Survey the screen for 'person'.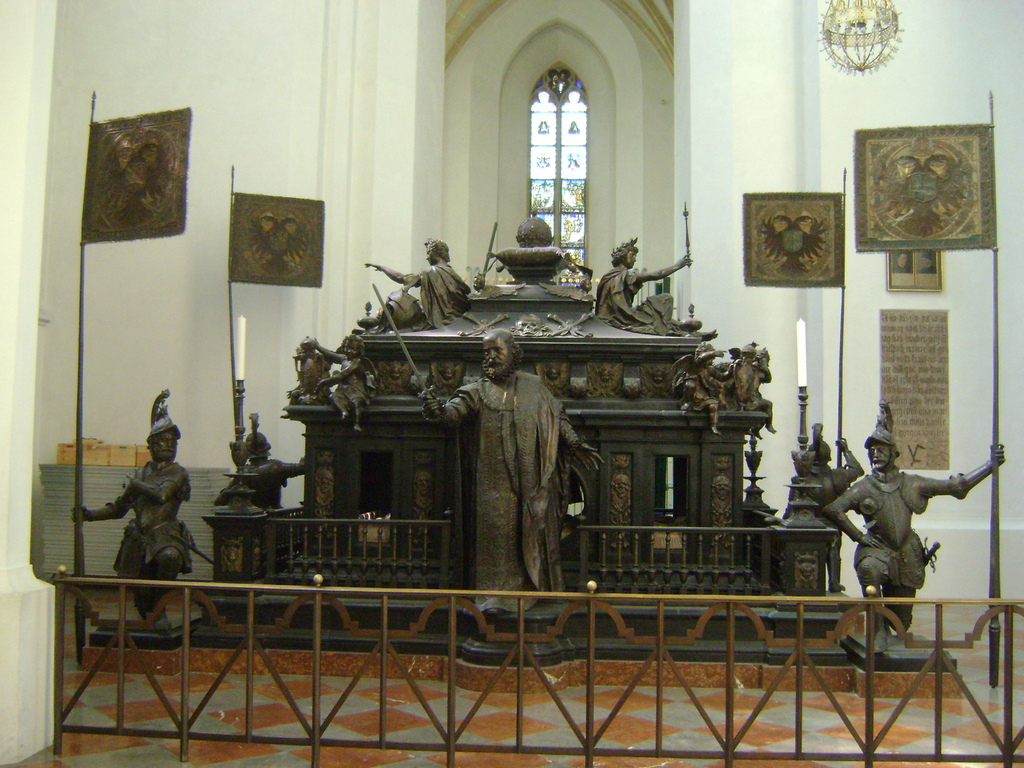
Survey found: left=364, top=237, right=472, bottom=337.
